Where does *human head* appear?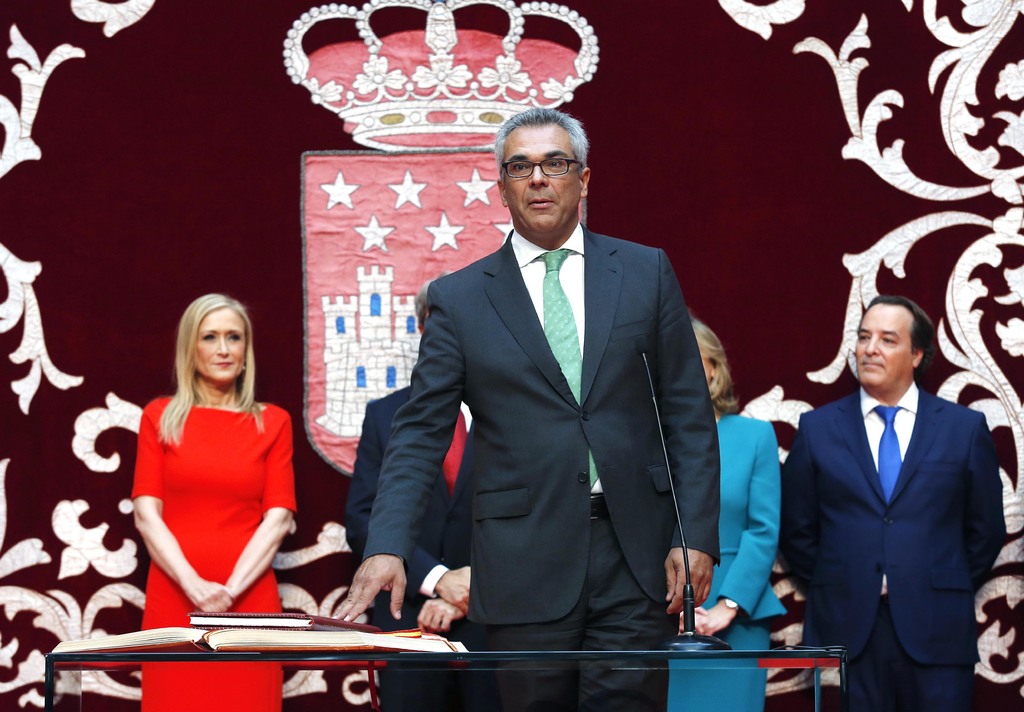
Appears at box=[485, 109, 593, 214].
